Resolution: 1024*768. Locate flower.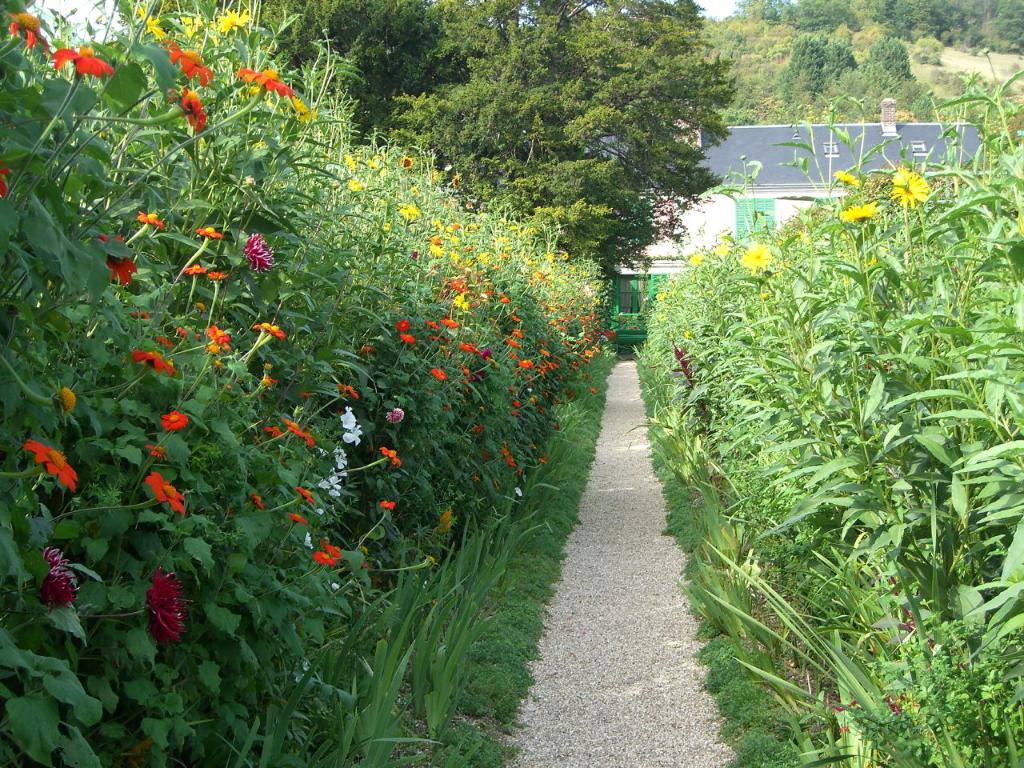
bbox=(893, 165, 929, 207).
